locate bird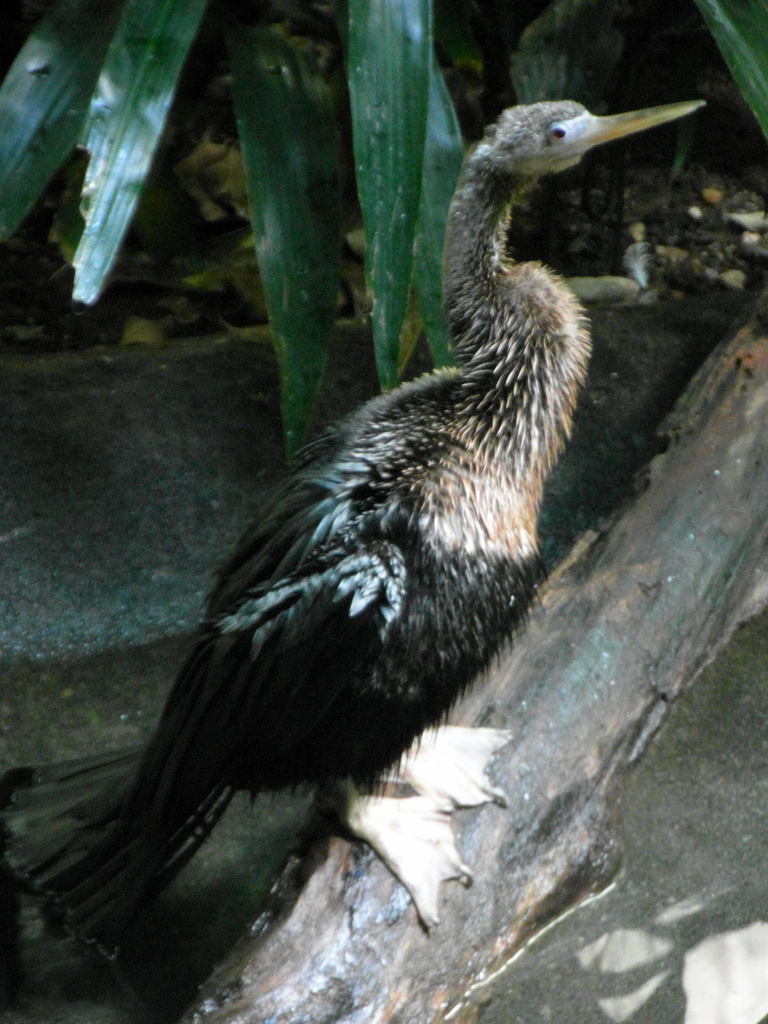
{"left": 74, "top": 104, "right": 683, "bottom": 977}
